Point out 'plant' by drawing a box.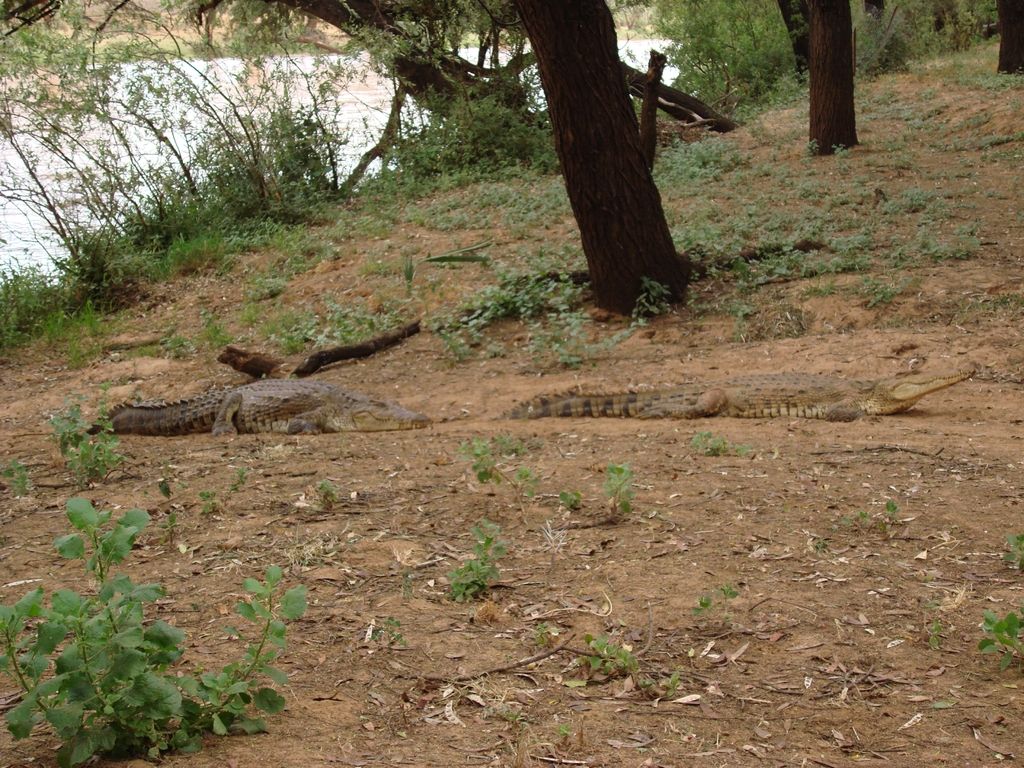
region(433, 512, 520, 597).
